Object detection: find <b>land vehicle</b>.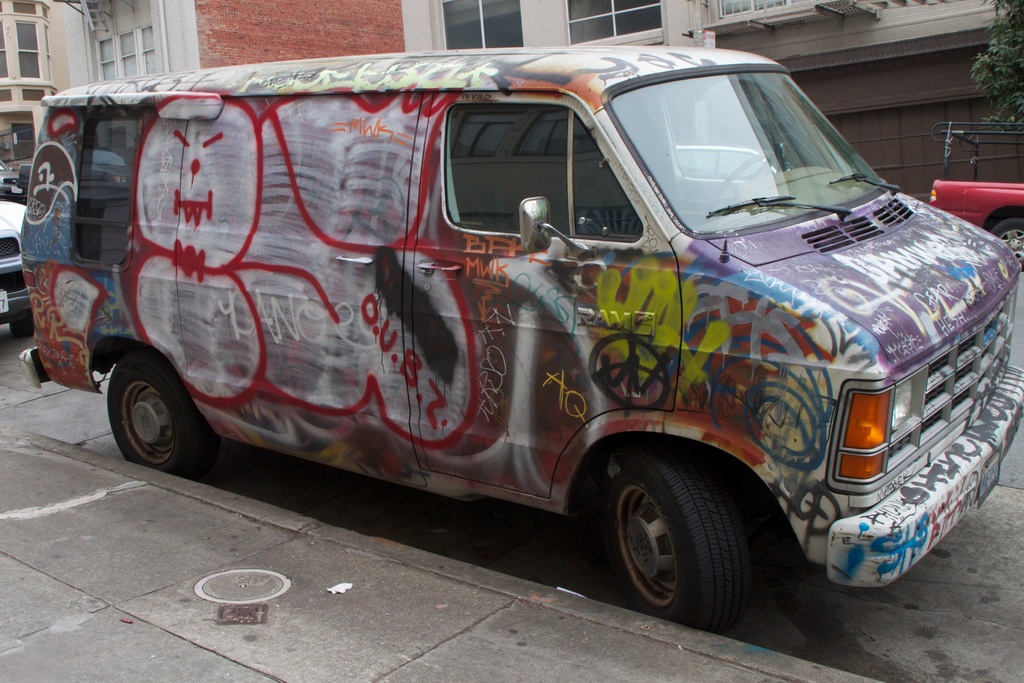
{"left": 0, "top": 198, "right": 39, "bottom": 341}.
